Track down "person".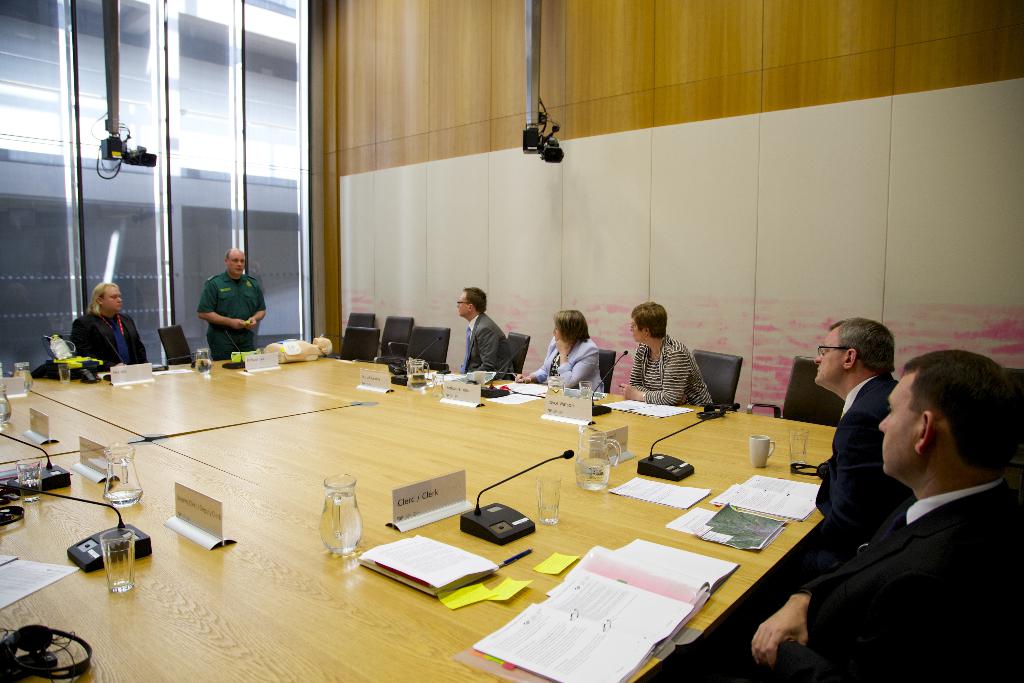
Tracked to x1=803, y1=320, x2=922, y2=561.
